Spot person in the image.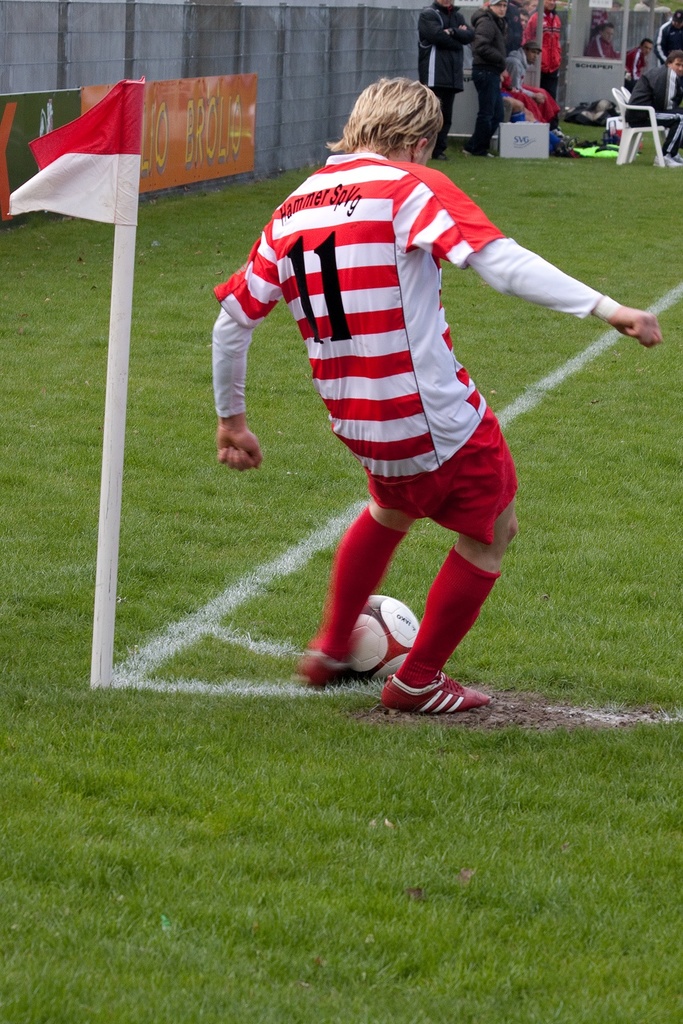
person found at left=623, top=48, right=682, bottom=166.
